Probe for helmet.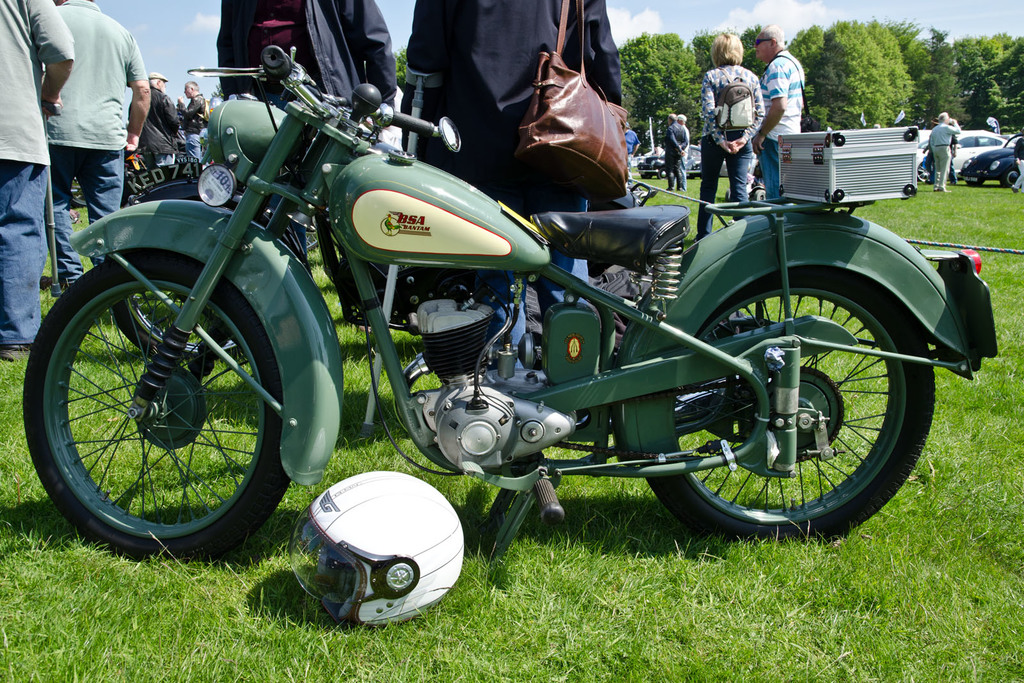
Probe result: x1=276 y1=492 x2=463 y2=635.
